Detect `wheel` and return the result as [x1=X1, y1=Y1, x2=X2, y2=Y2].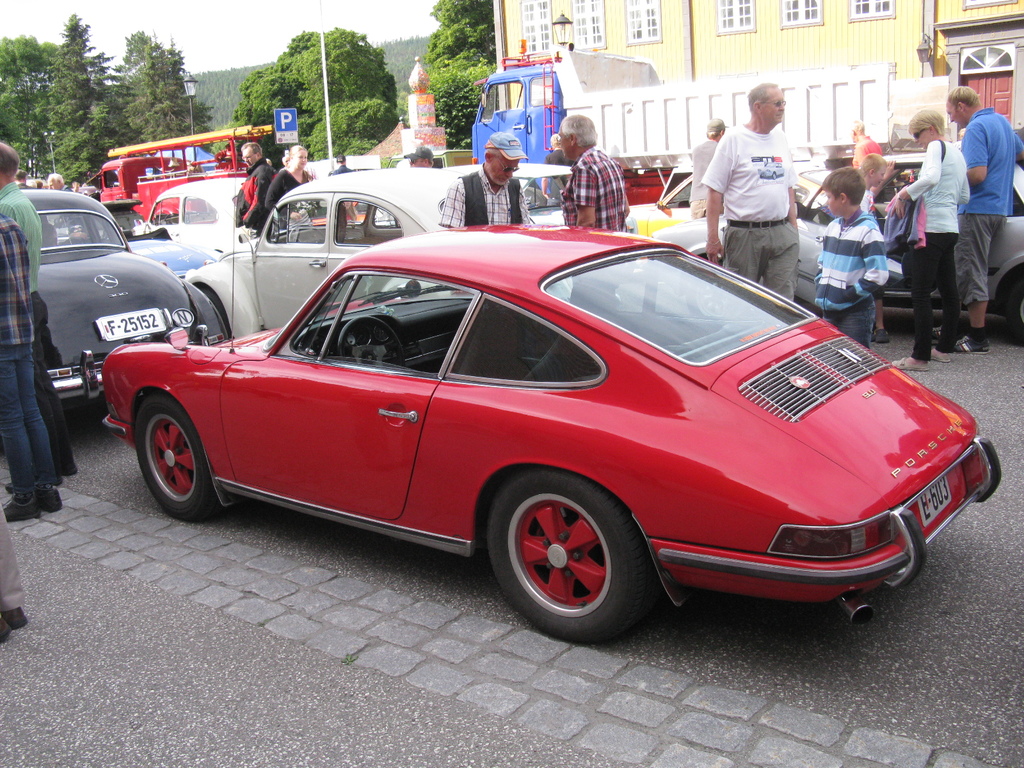
[x1=202, y1=290, x2=231, y2=339].
